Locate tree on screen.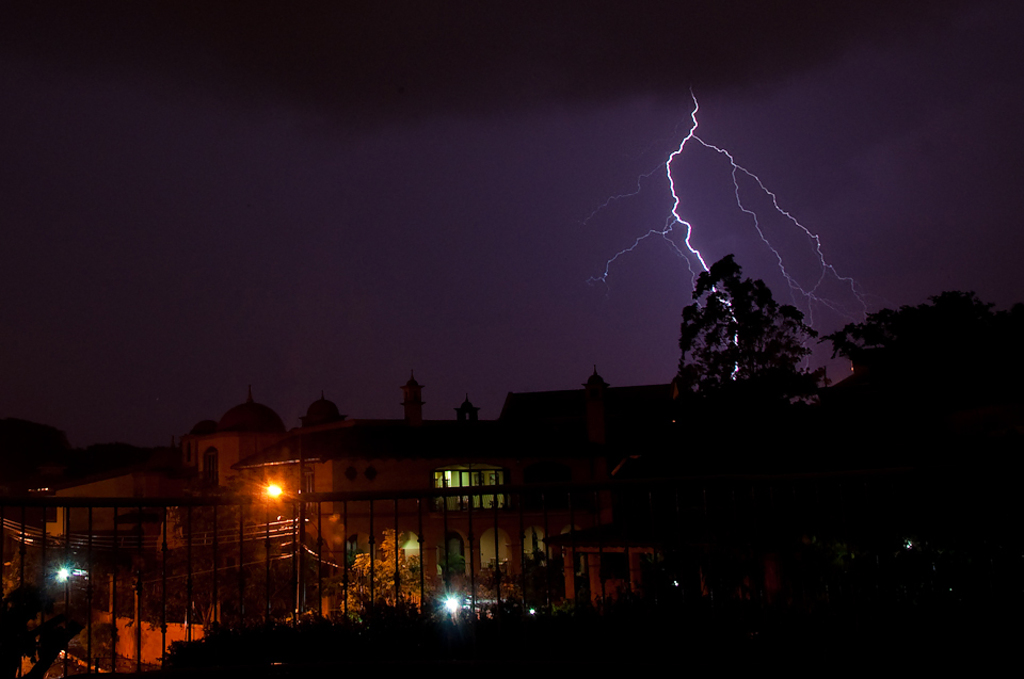
On screen at bbox=[627, 151, 879, 453].
